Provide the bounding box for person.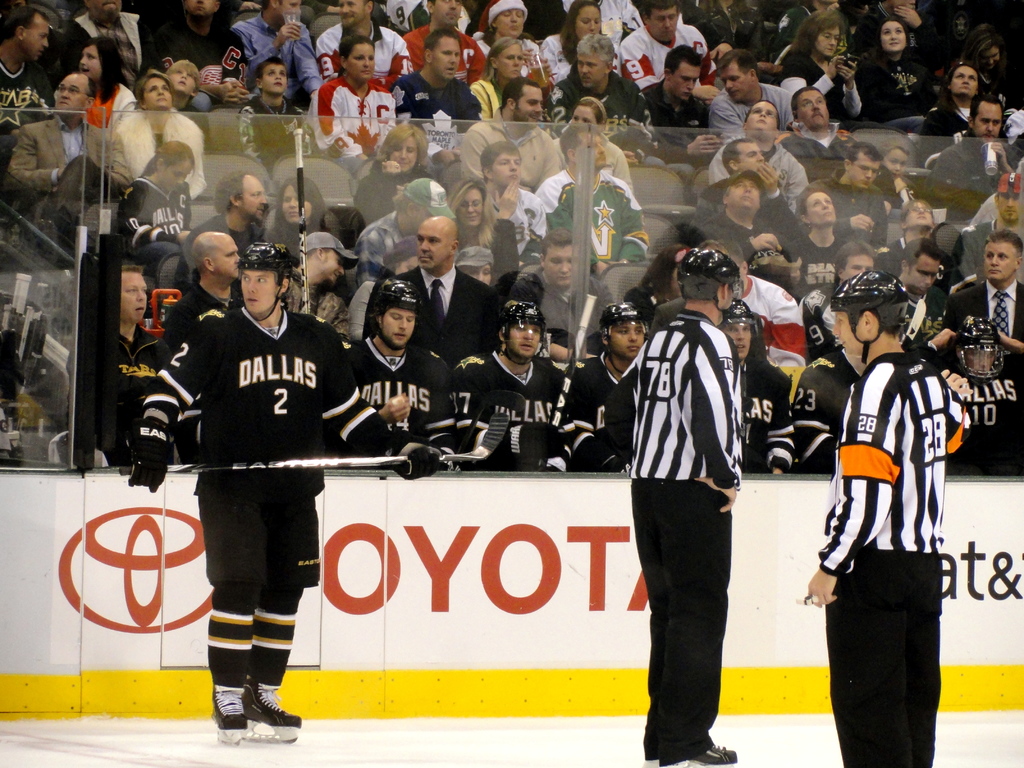
locate(160, 199, 353, 747).
